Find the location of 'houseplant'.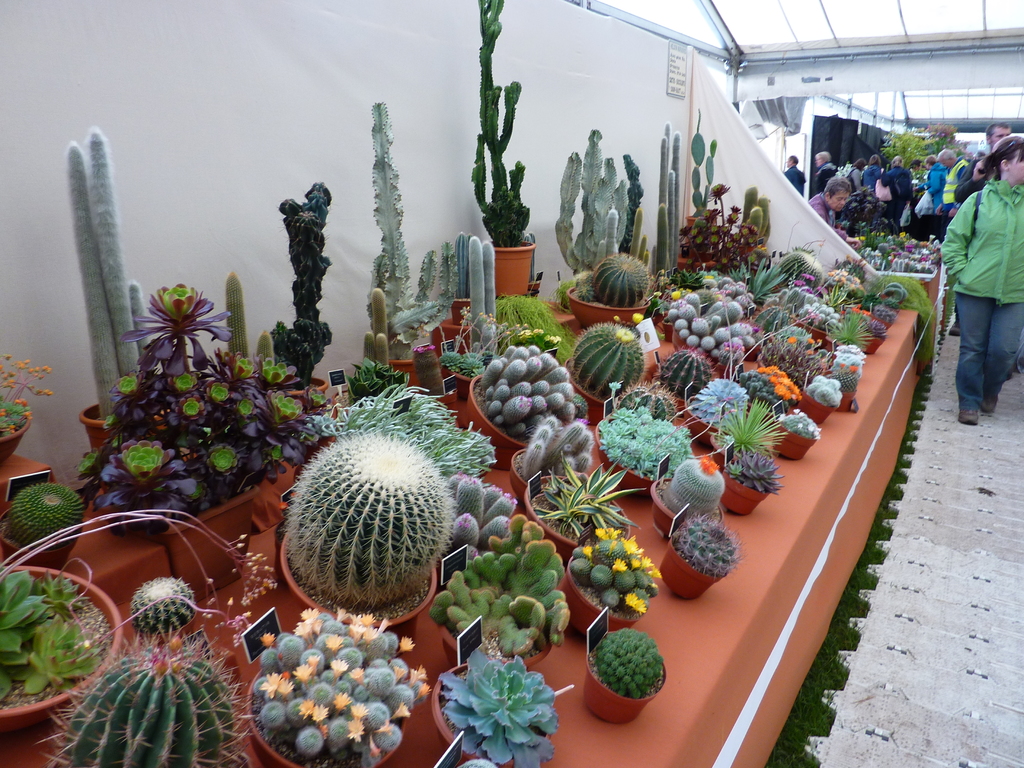
Location: (x1=561, y1=532, x2=654, y2=651).
